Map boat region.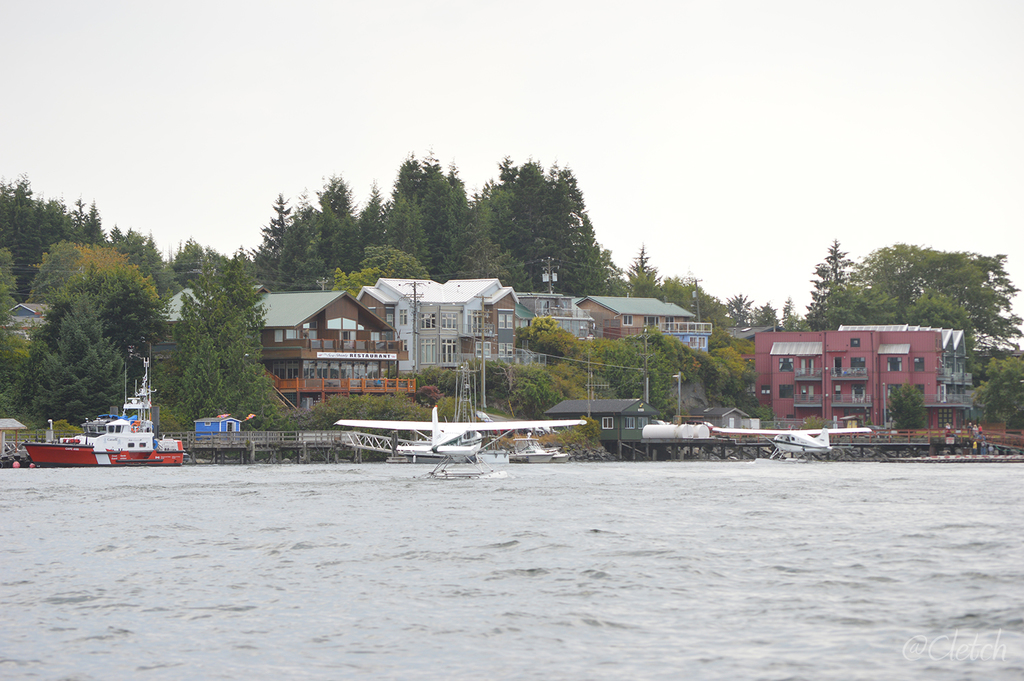
Mapped to <box>330,395,585,465</box>.
